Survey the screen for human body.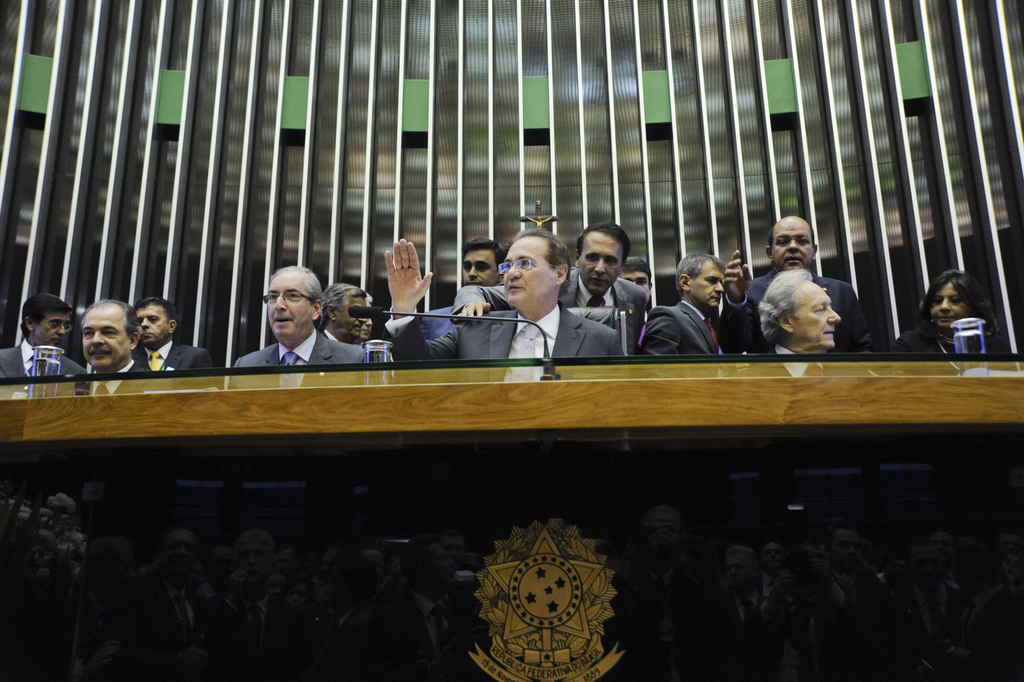
Survey found: x1=133 y1=305 x2=211 y2=365.
